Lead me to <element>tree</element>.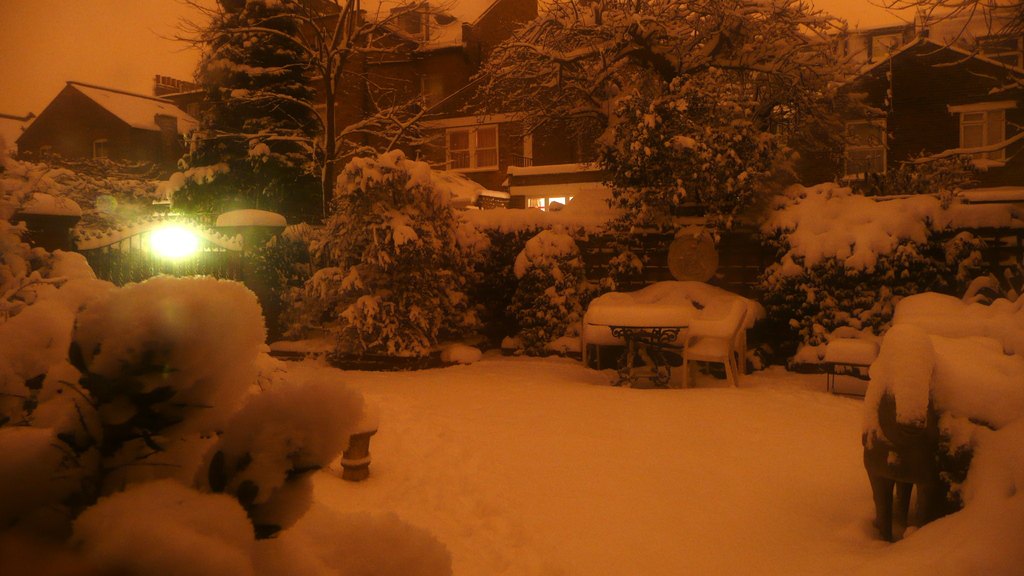
Lead to [left=879, top=0, right=1023, bottom=165].
